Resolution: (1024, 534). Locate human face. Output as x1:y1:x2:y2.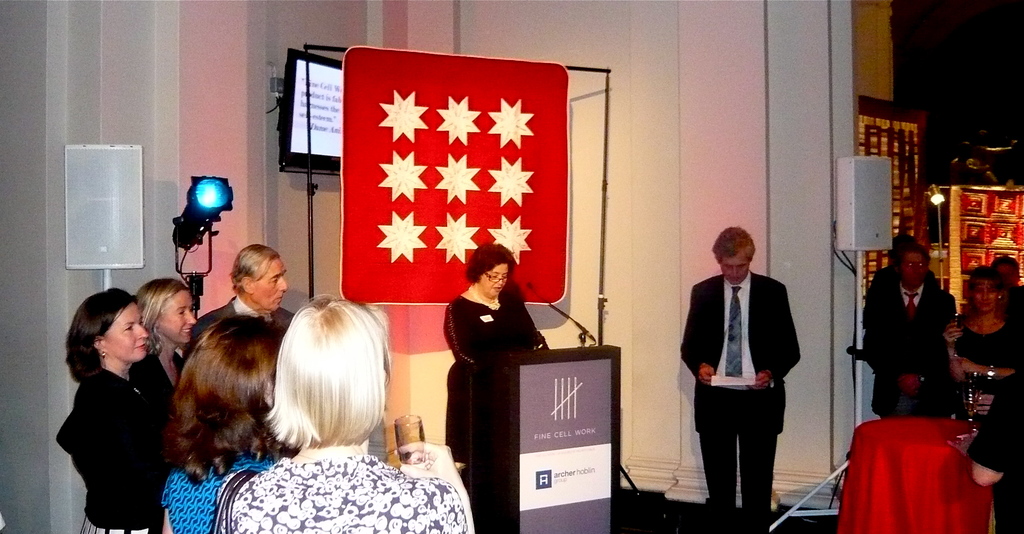
108:304:150:362.
